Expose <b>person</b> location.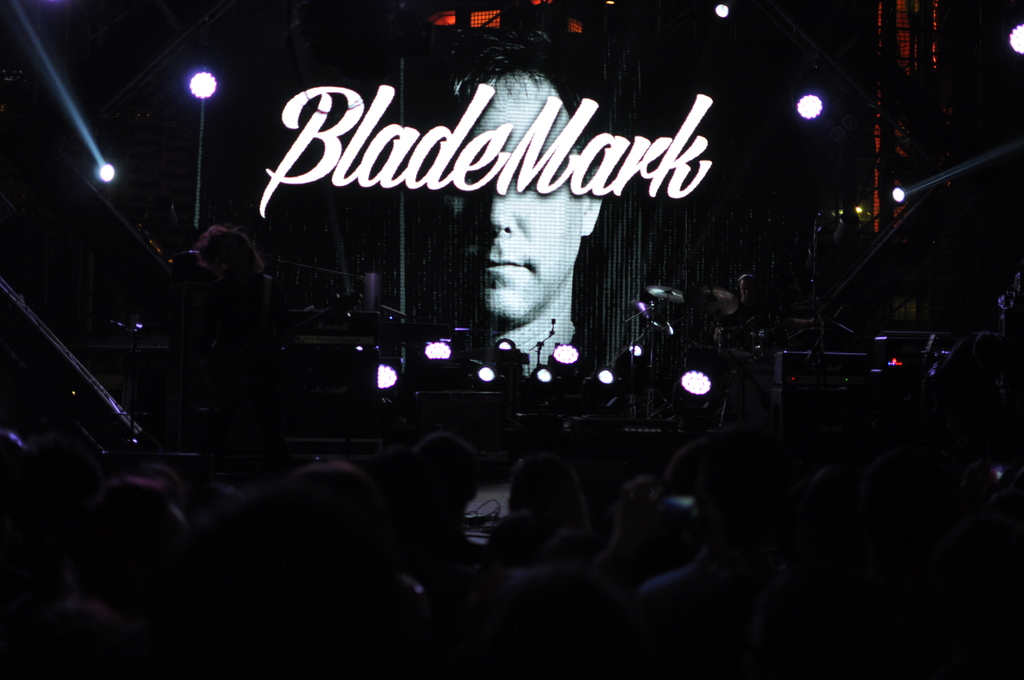
Exposed at 893 299 929 355.
